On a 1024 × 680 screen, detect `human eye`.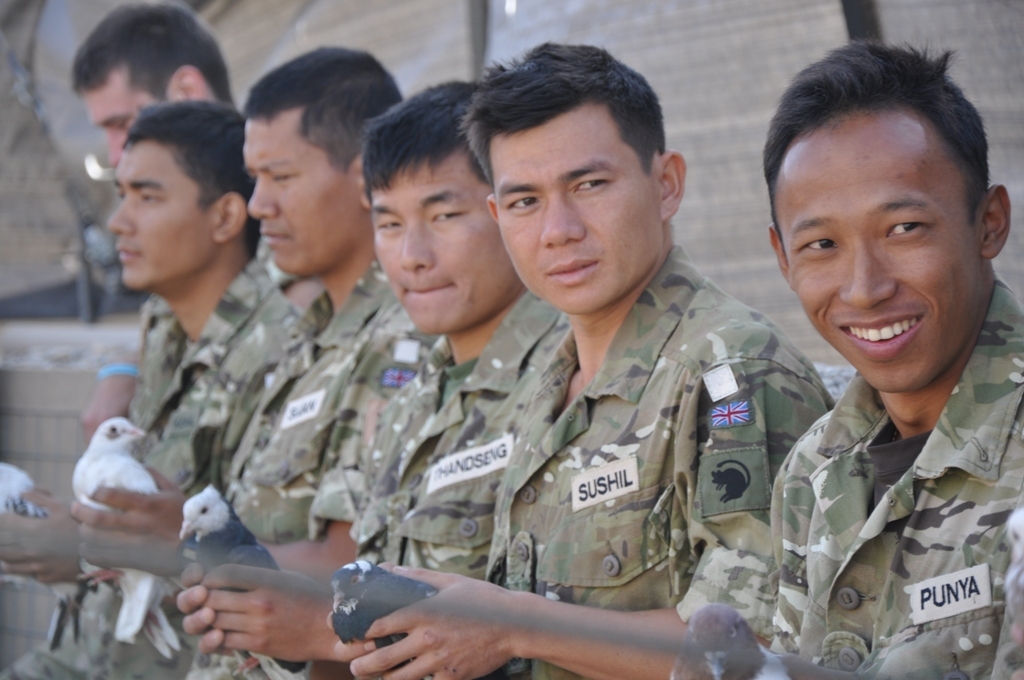
373/214/405/233.
